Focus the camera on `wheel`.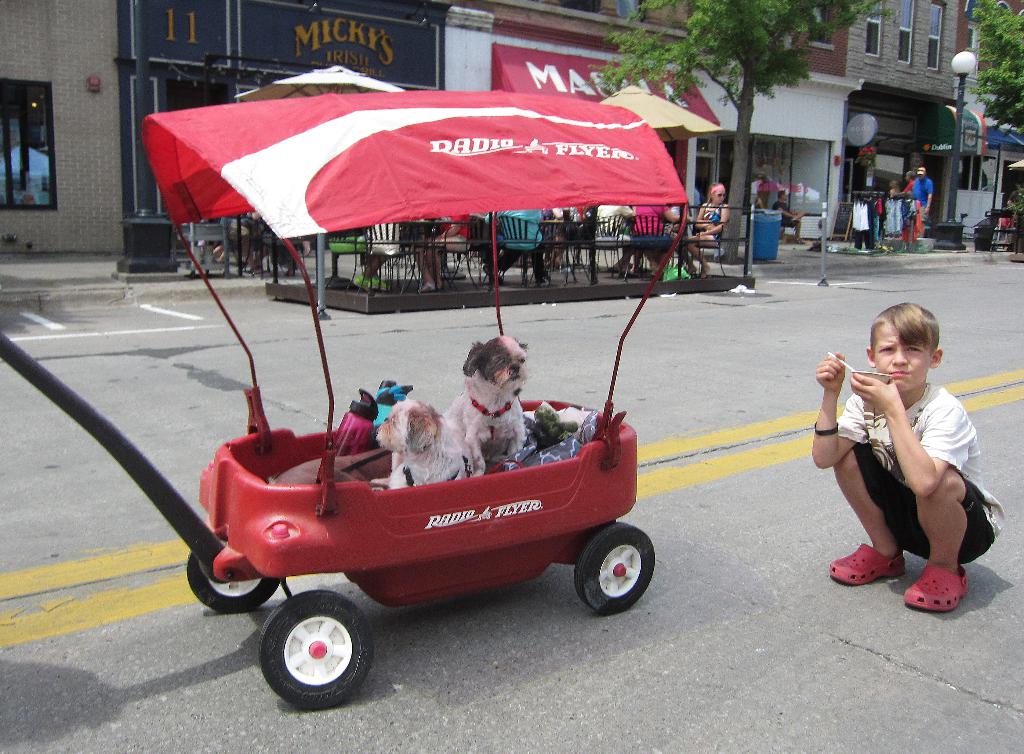
Focus region: bbox=(250, 594, 373, 707).
